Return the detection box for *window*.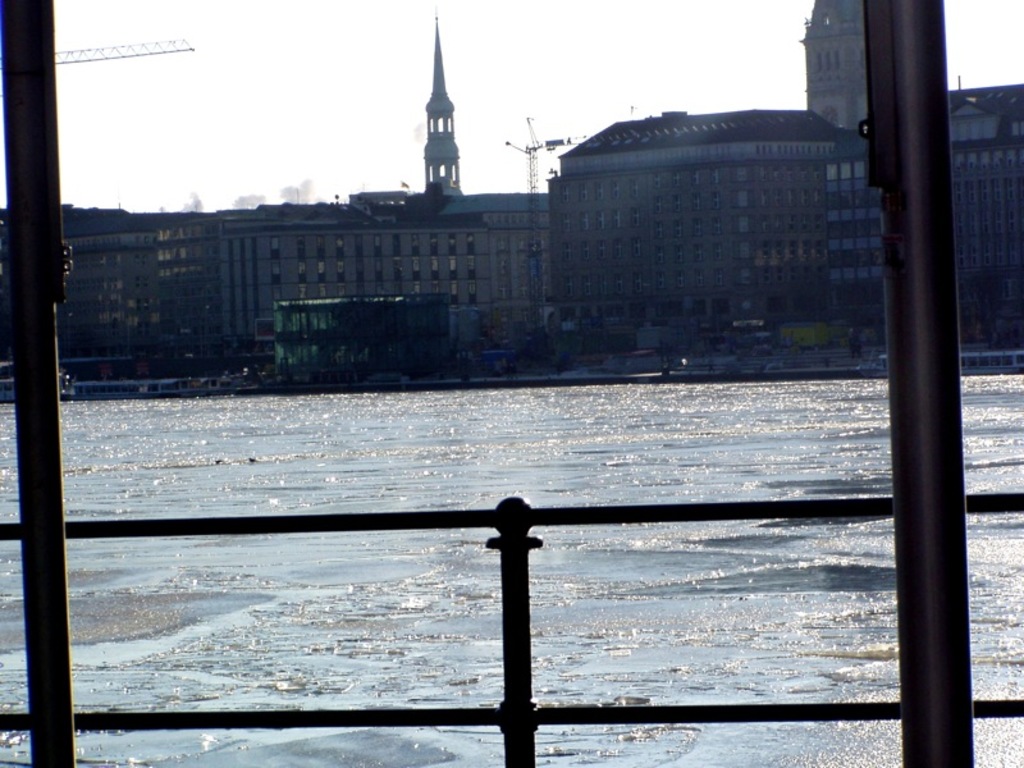
bbox=(426, 230, 438, 302).
